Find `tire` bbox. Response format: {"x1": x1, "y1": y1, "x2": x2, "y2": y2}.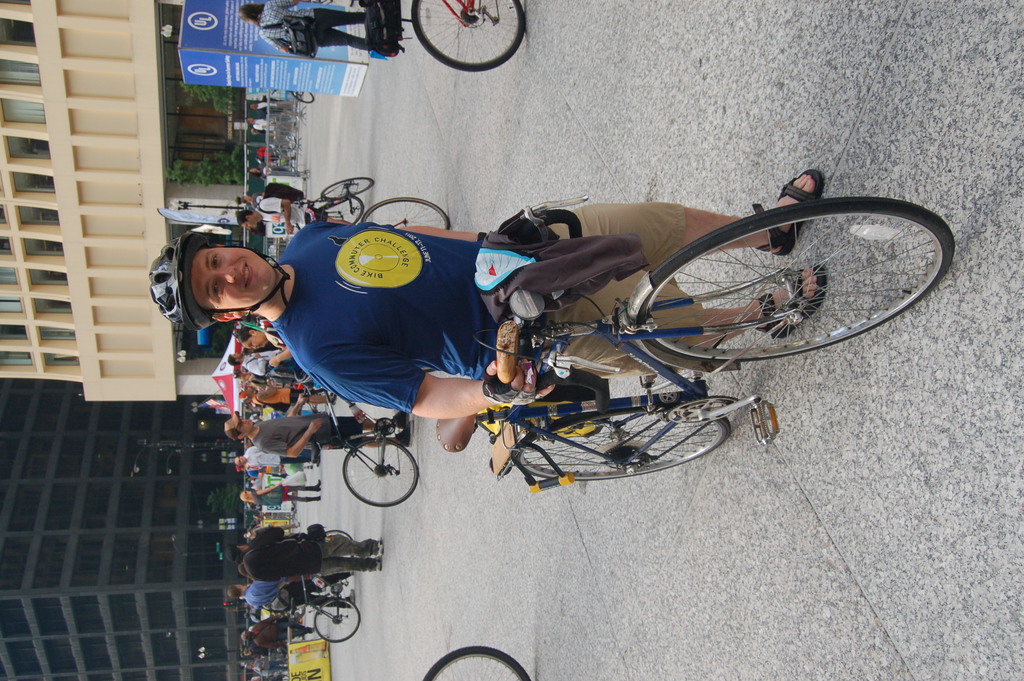
{"x1": 513, "y1": 403, "x2": 731, "y2": 478}.
